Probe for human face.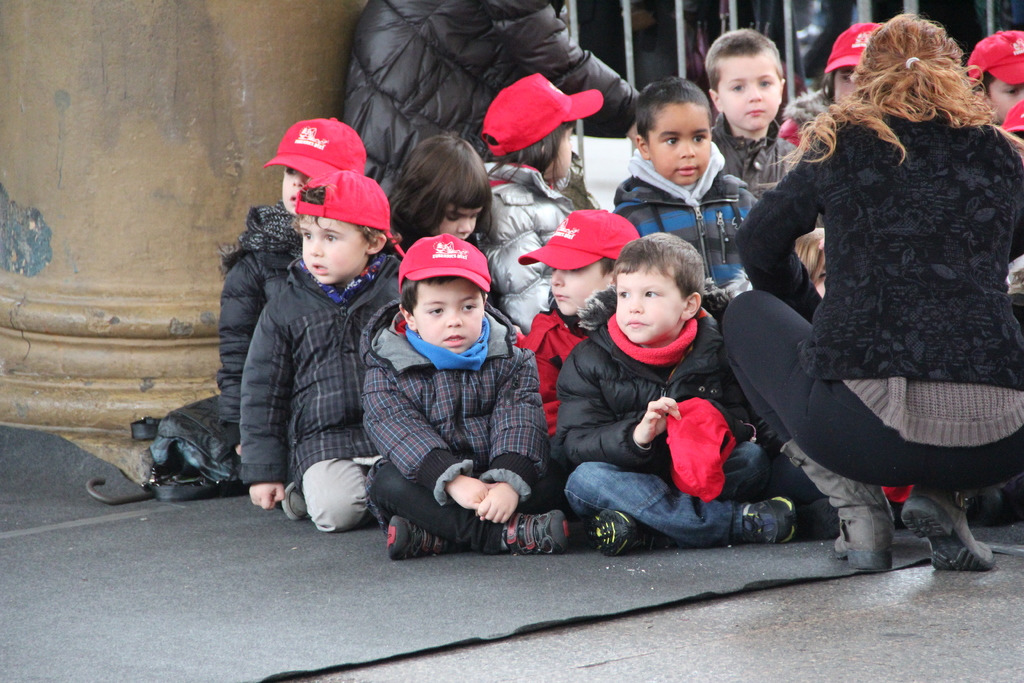
Probe result: bbox=(983, 69, 1023, 133).
